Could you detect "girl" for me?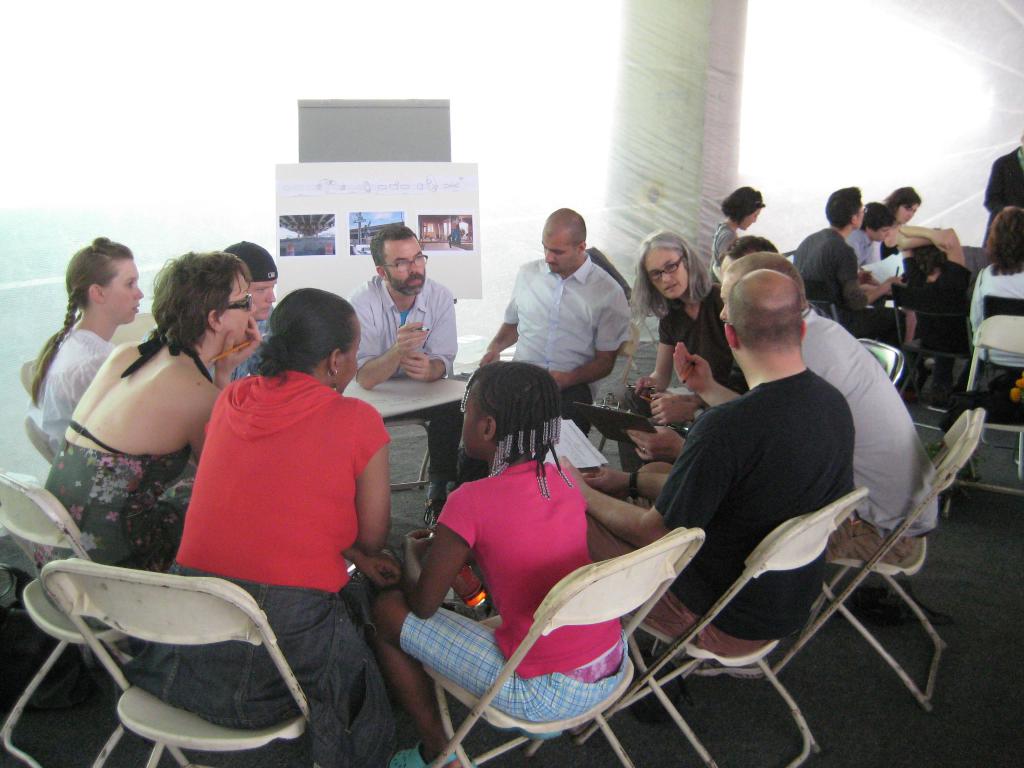
Detection result: bbox=(365, 363, 632, 767).
